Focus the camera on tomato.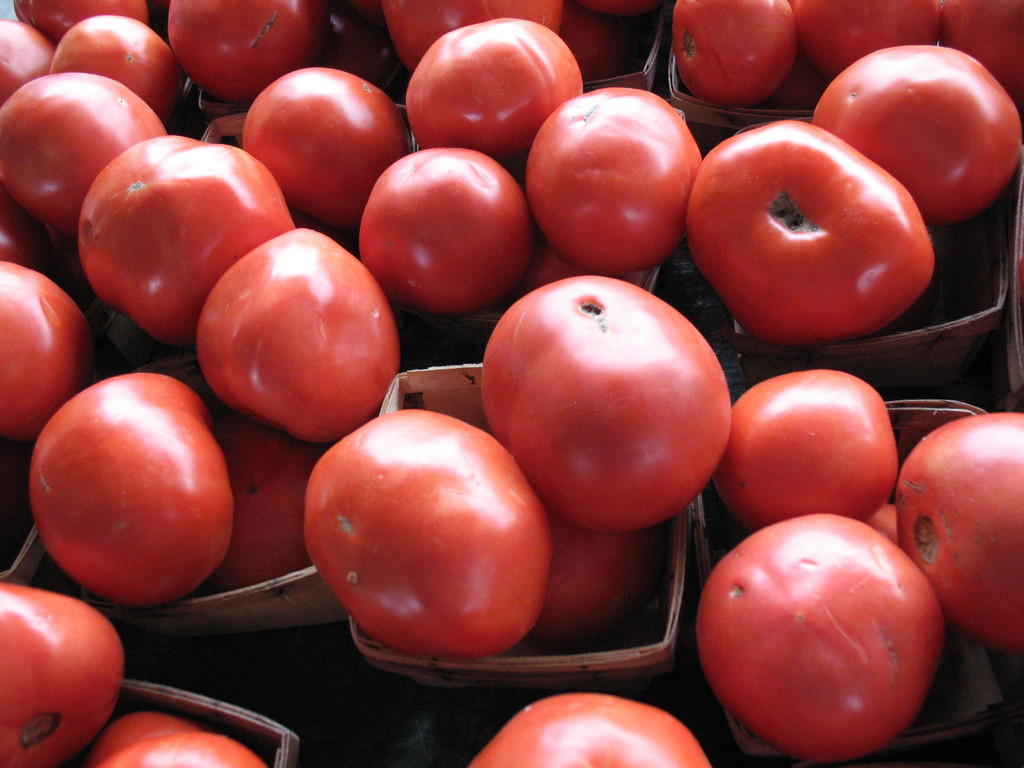
Focus region: box(292, 405, 561, 664).
